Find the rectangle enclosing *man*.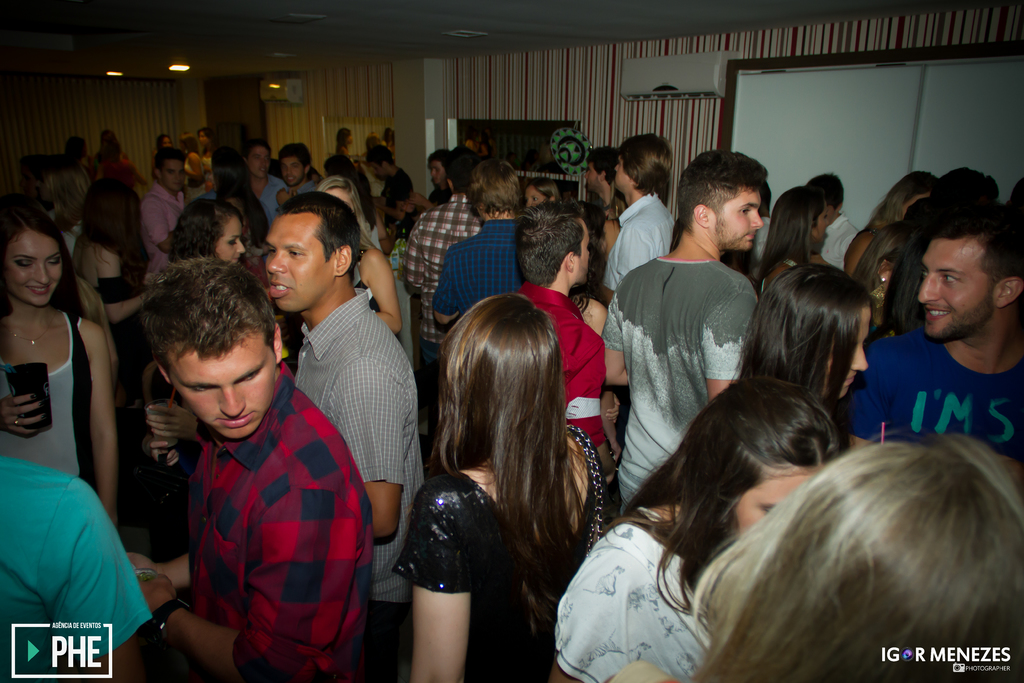
BBox(140, 145, 184, 248).
